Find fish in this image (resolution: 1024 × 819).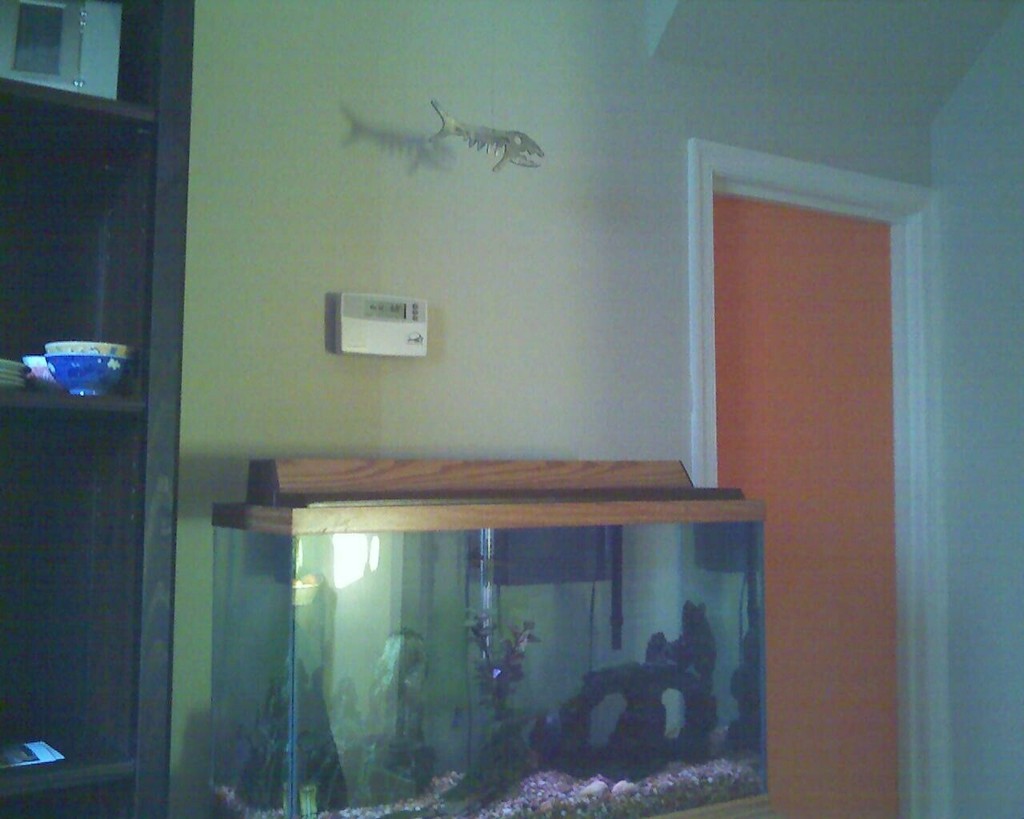
(428, 99, 546, 168).
